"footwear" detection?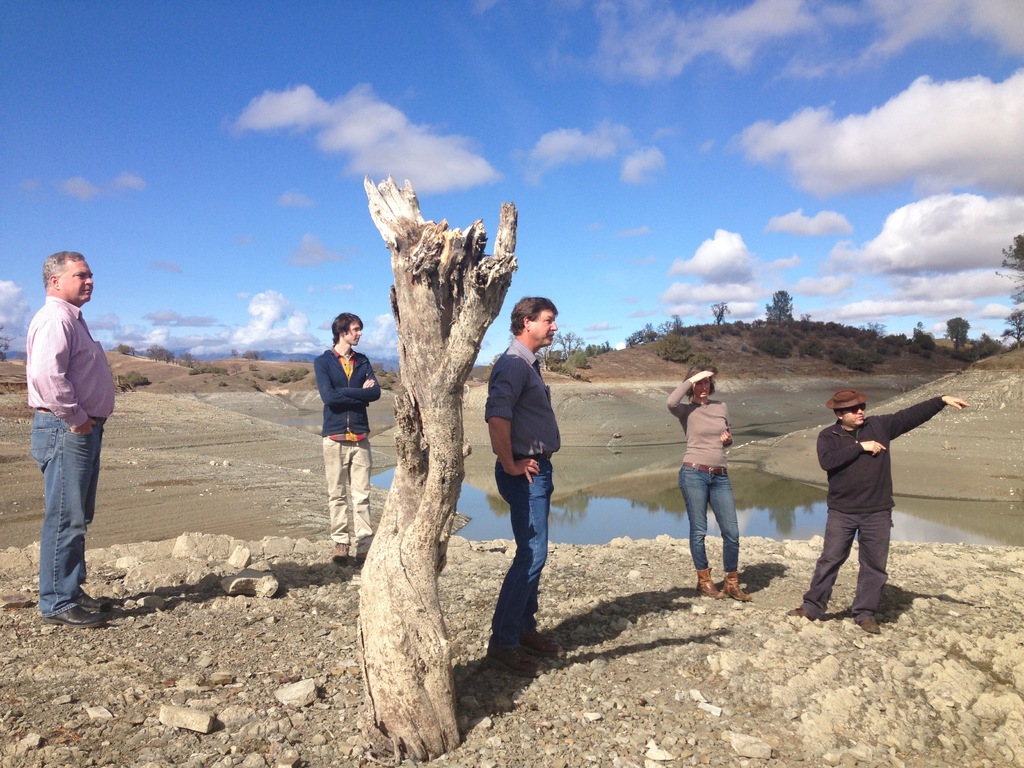
44 604 108 628
